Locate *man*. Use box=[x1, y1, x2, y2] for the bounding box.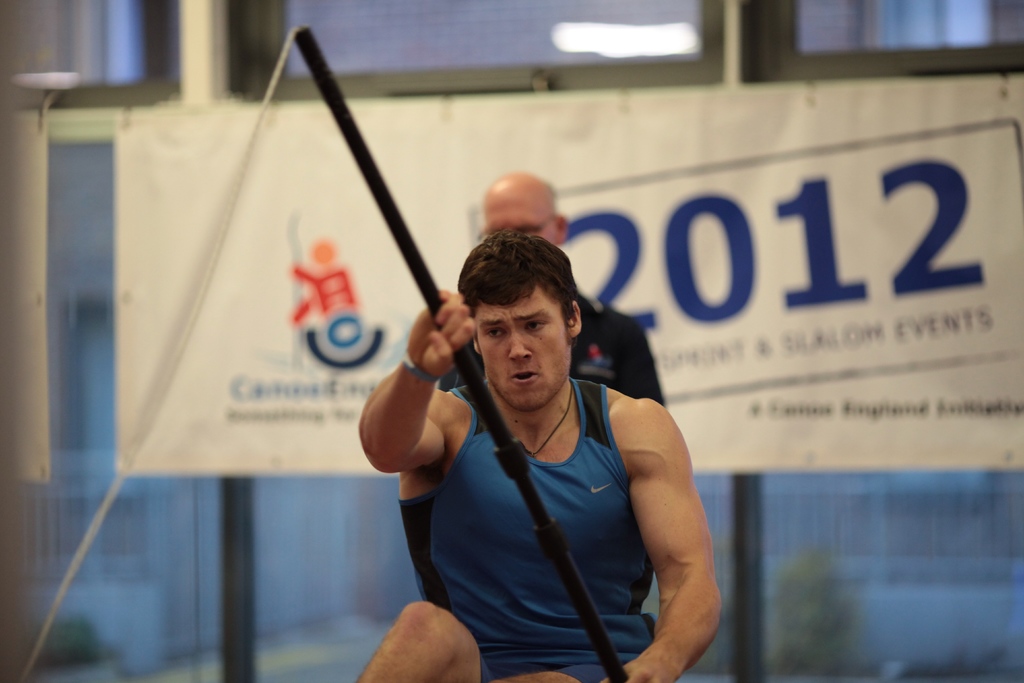
box=[431, 172, 668, 409].
